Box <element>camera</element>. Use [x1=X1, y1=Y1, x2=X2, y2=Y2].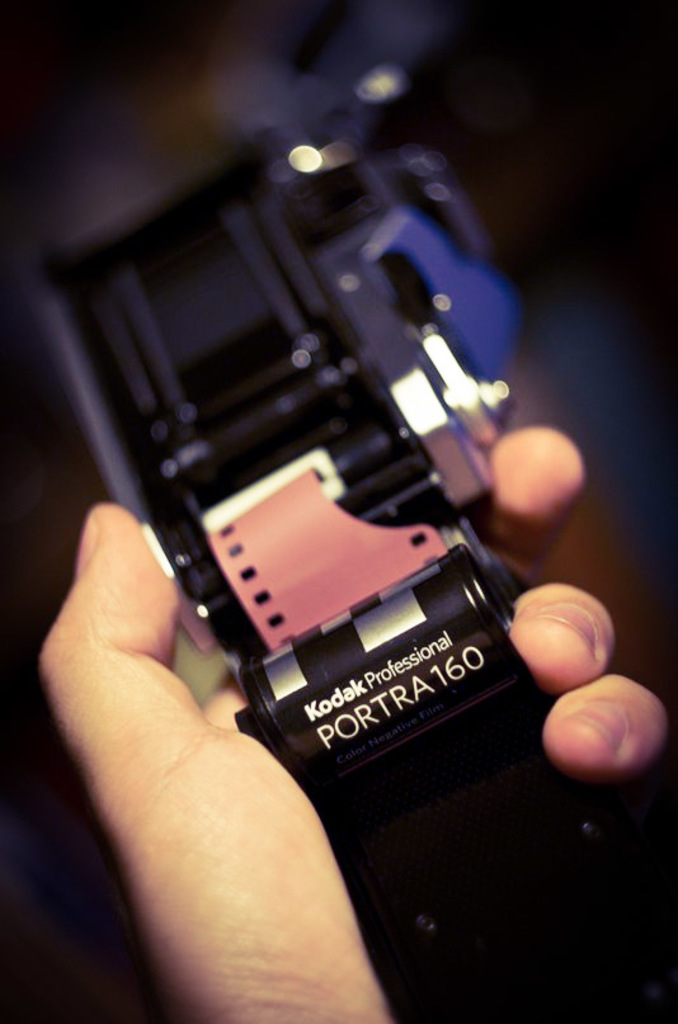
[x1=24, y1=115, x2=642, y2=1016].
